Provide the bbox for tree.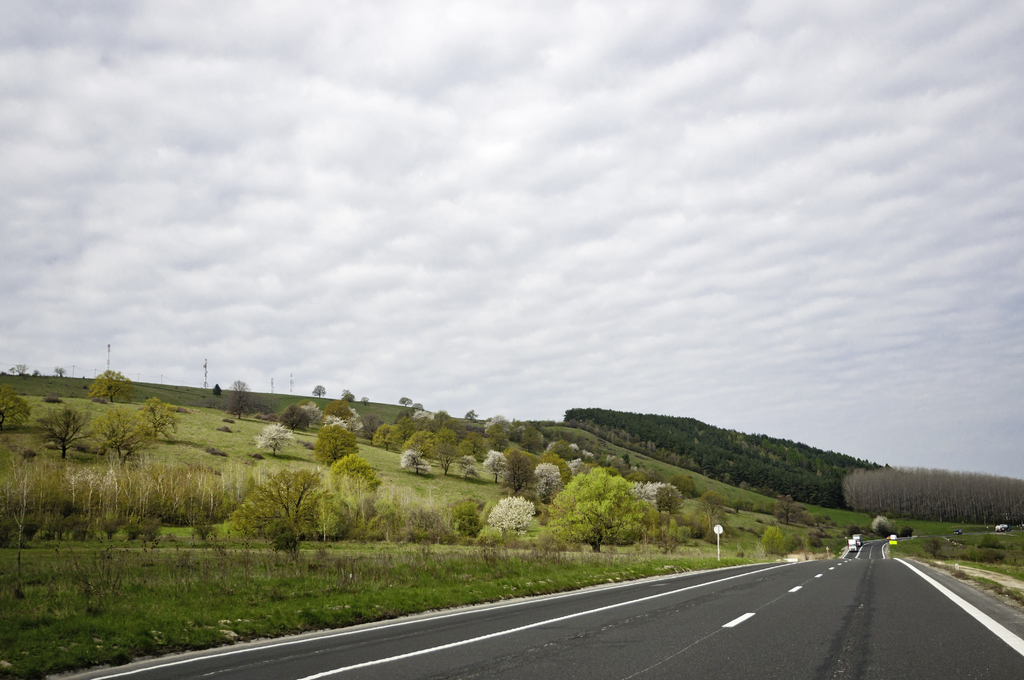
30,401,102,458.
